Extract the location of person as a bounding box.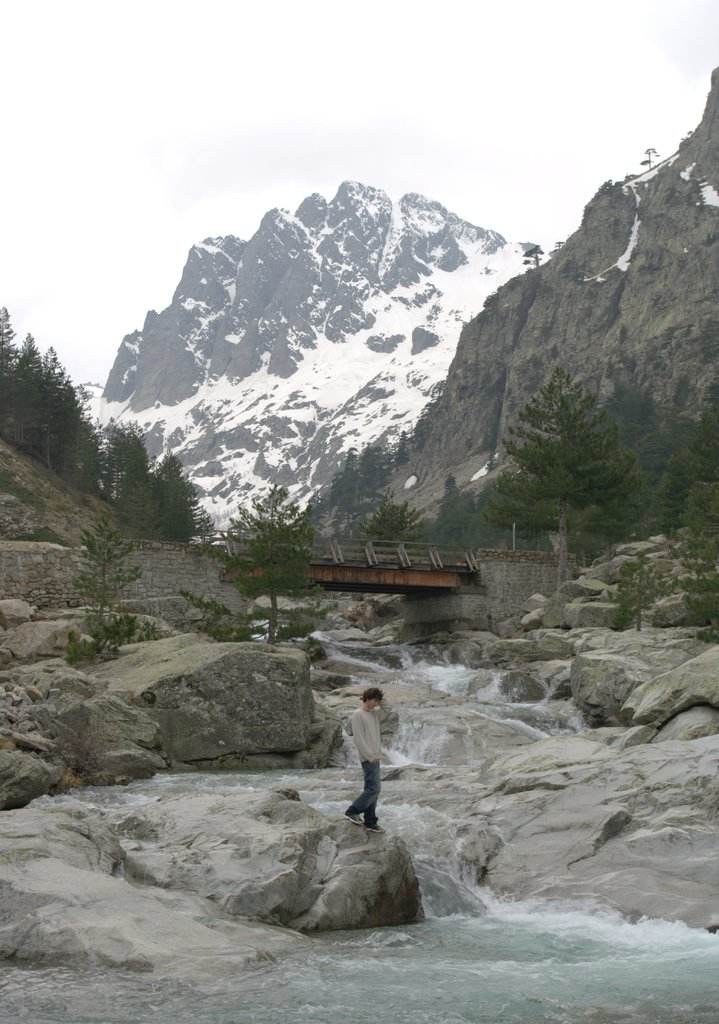
region(339, 687, 402, 849).
